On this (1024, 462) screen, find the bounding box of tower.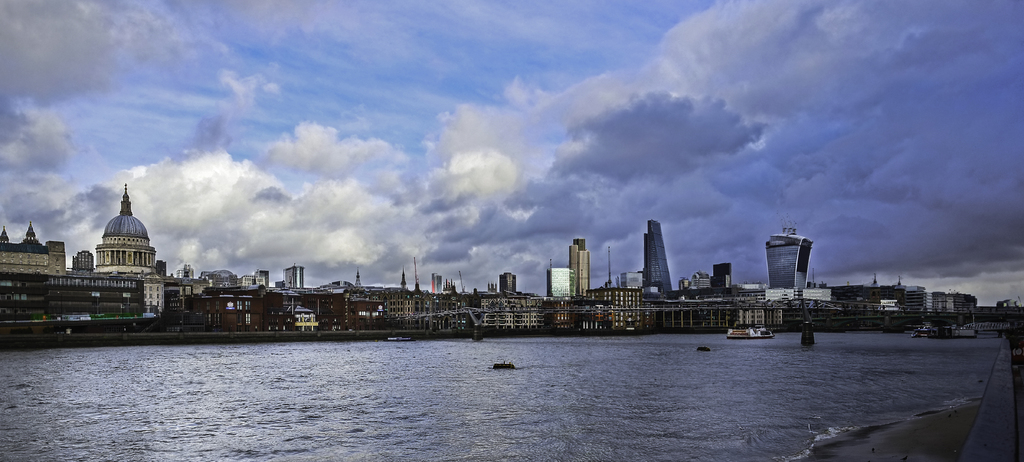
Bounding box: bbox=(545, 258, 579, 301).
